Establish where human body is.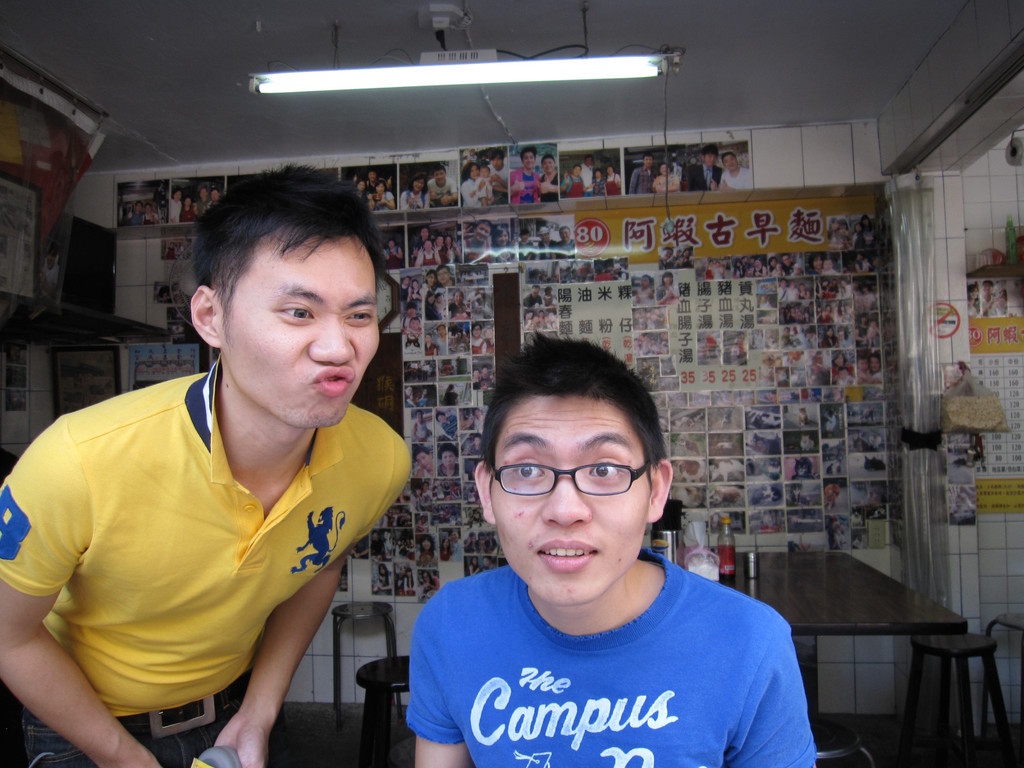
Established at [x1=459, y1=163, x2=491, y2=210].
